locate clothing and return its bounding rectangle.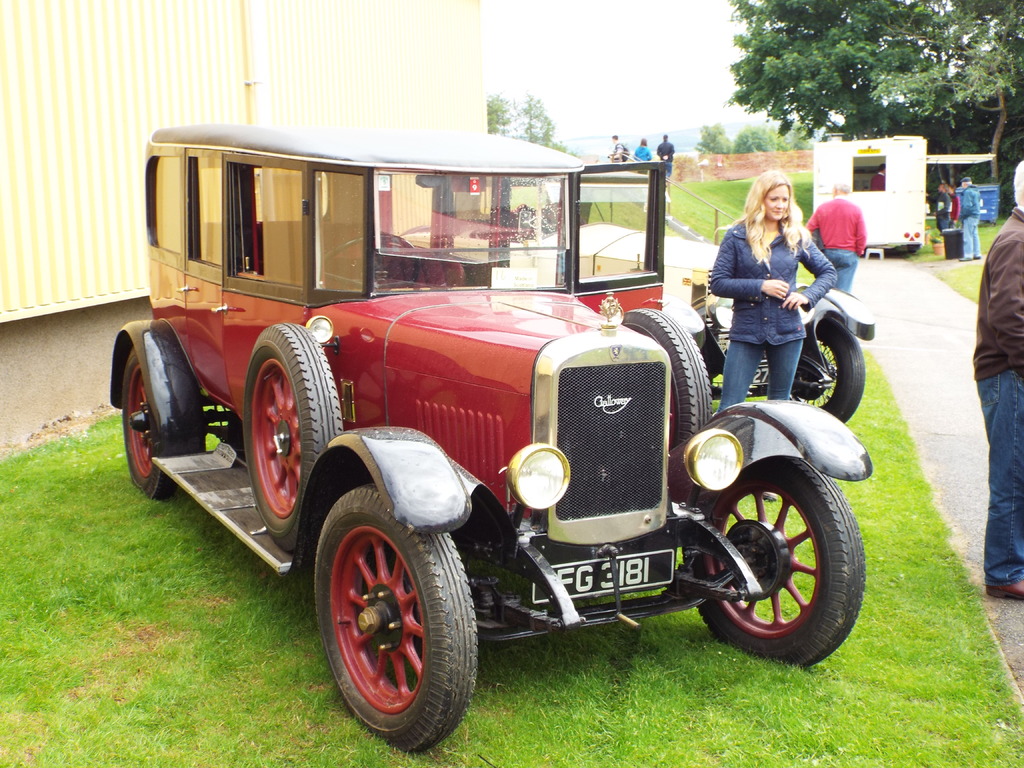
region(607, 135, 629, 163).
